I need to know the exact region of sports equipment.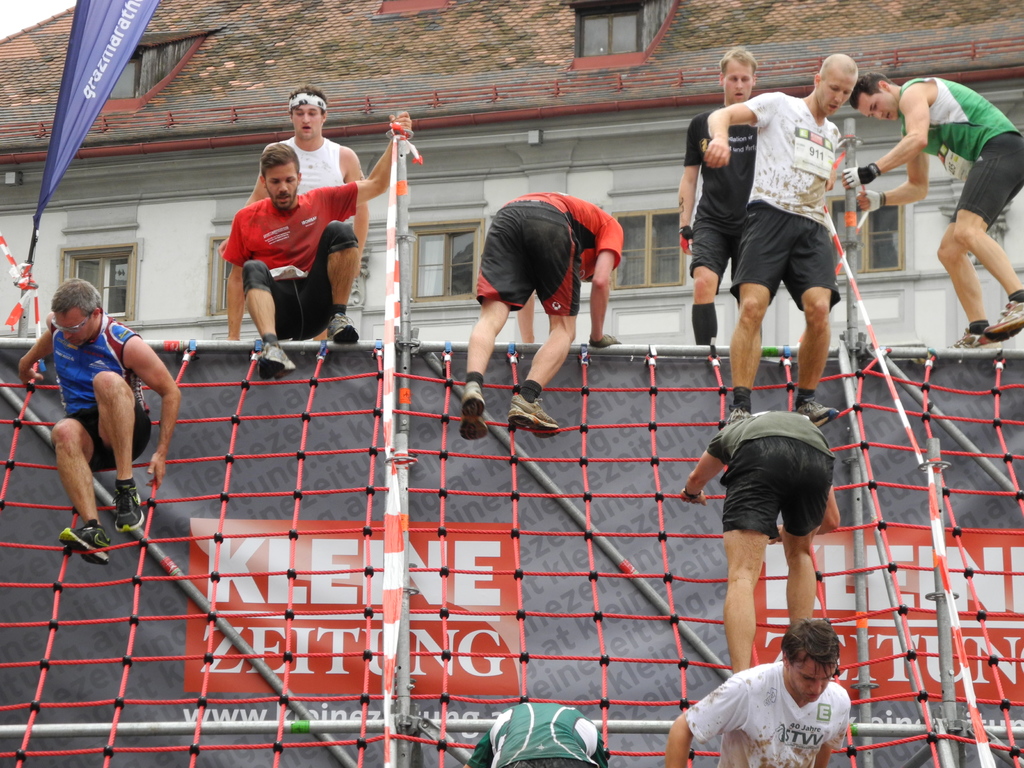
Region: (left=799, top=399, right=840, bottom=425).
